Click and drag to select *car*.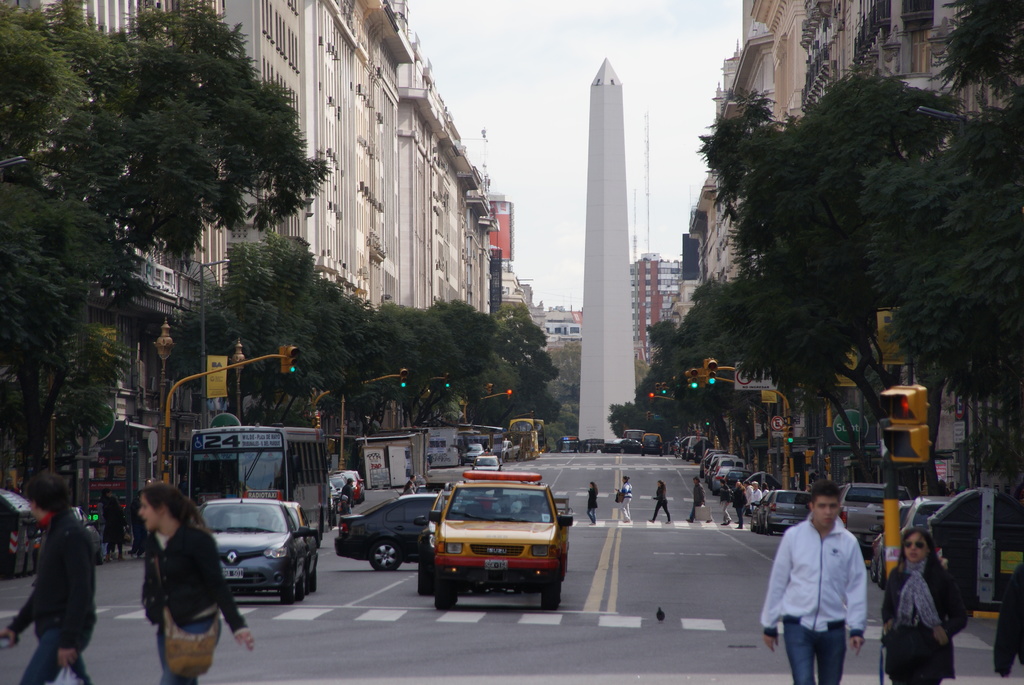
Selection: [left=193, top=492, right=310, bottom=602].
